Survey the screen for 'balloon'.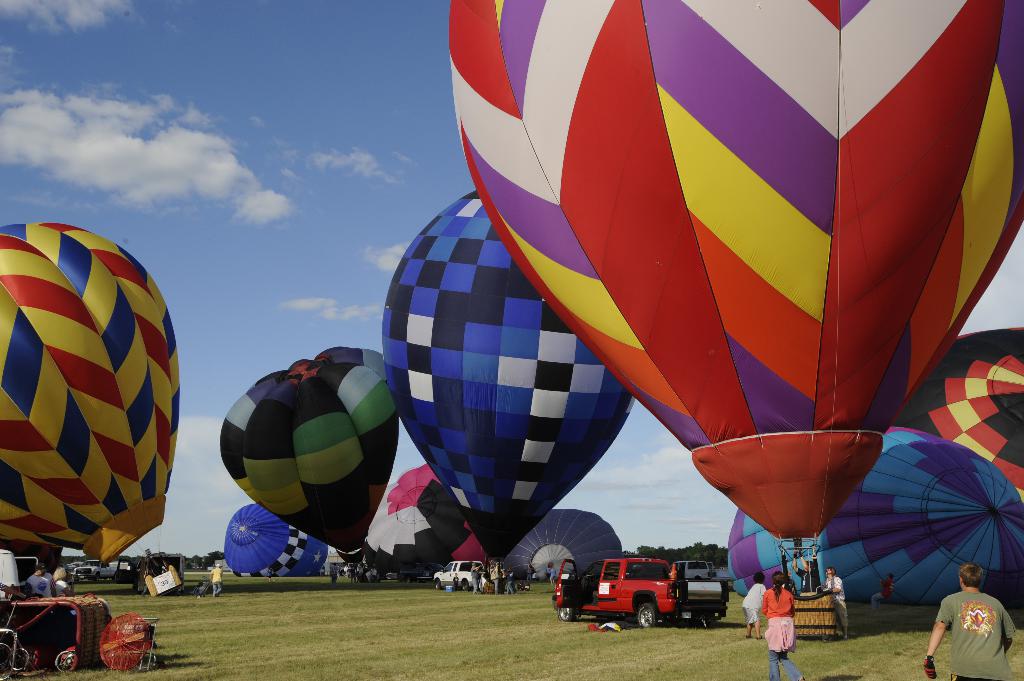
Survey found: left=726, top=431, right=1023, bottom=604.
